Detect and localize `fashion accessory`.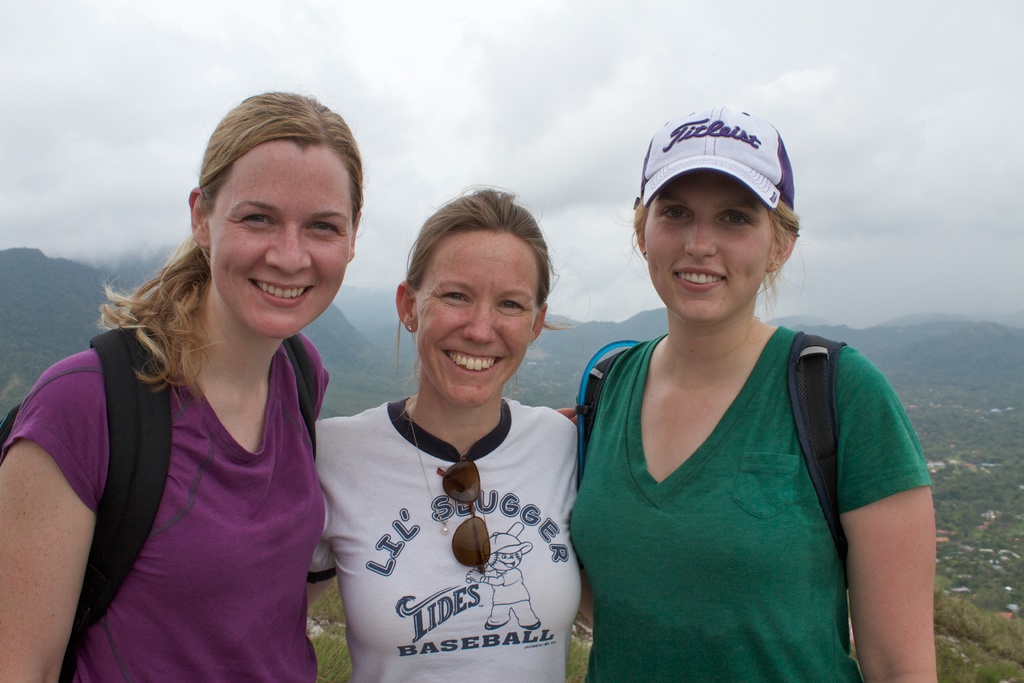
Localized at pyautogui.locateOnScreen(404, 321, 414, 334).
